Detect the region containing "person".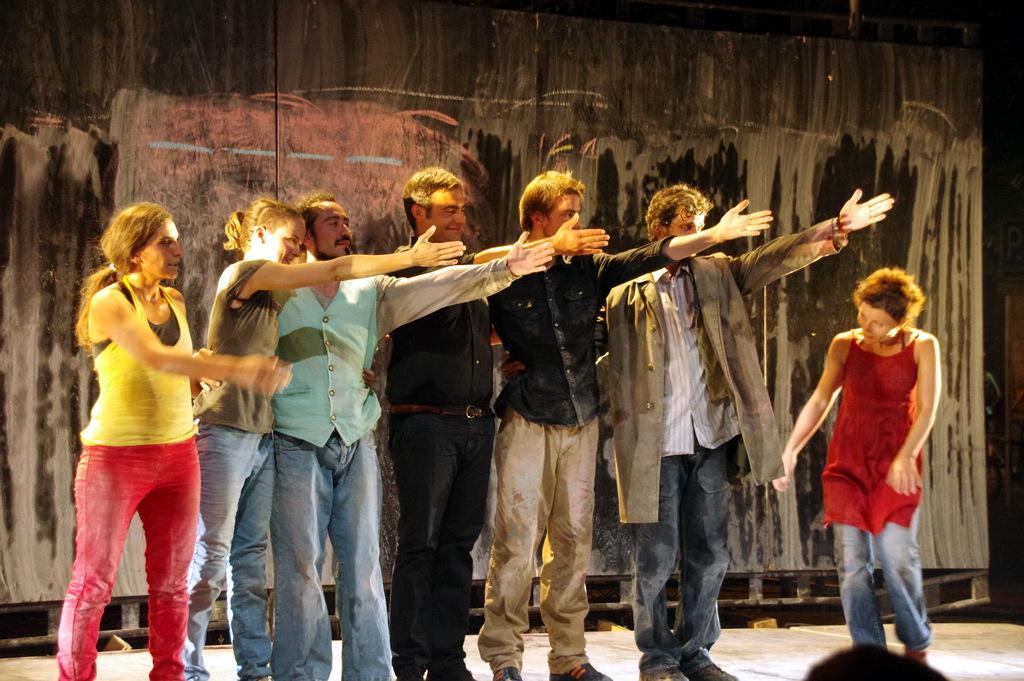
Rect(765, 265, 944, 656).
